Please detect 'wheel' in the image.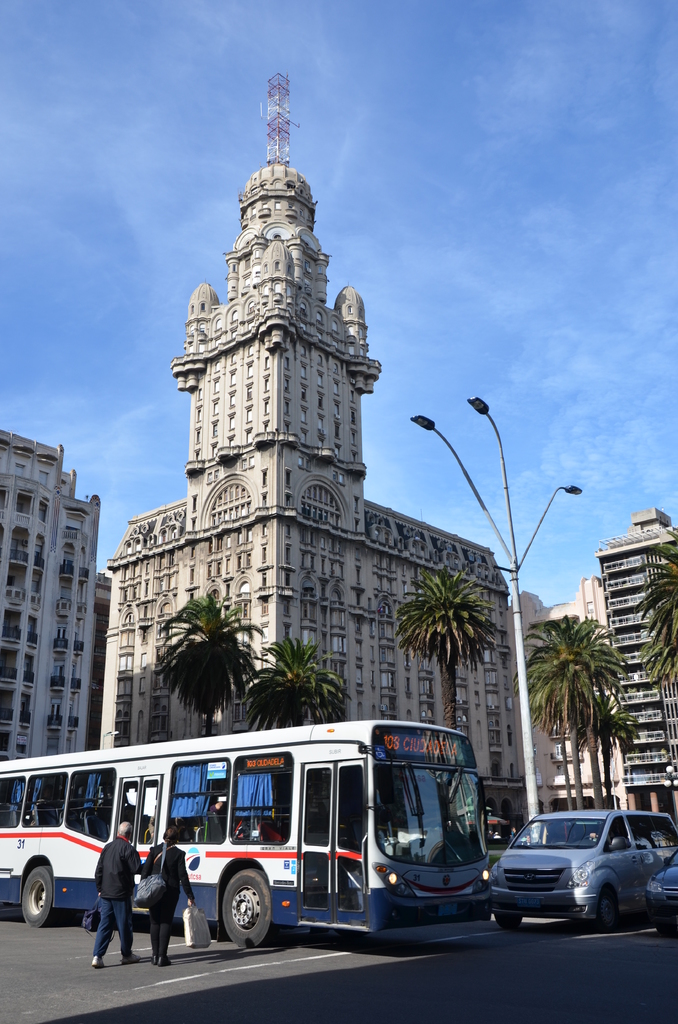
(x1=206, y1=871, x2=277, y2=947).
